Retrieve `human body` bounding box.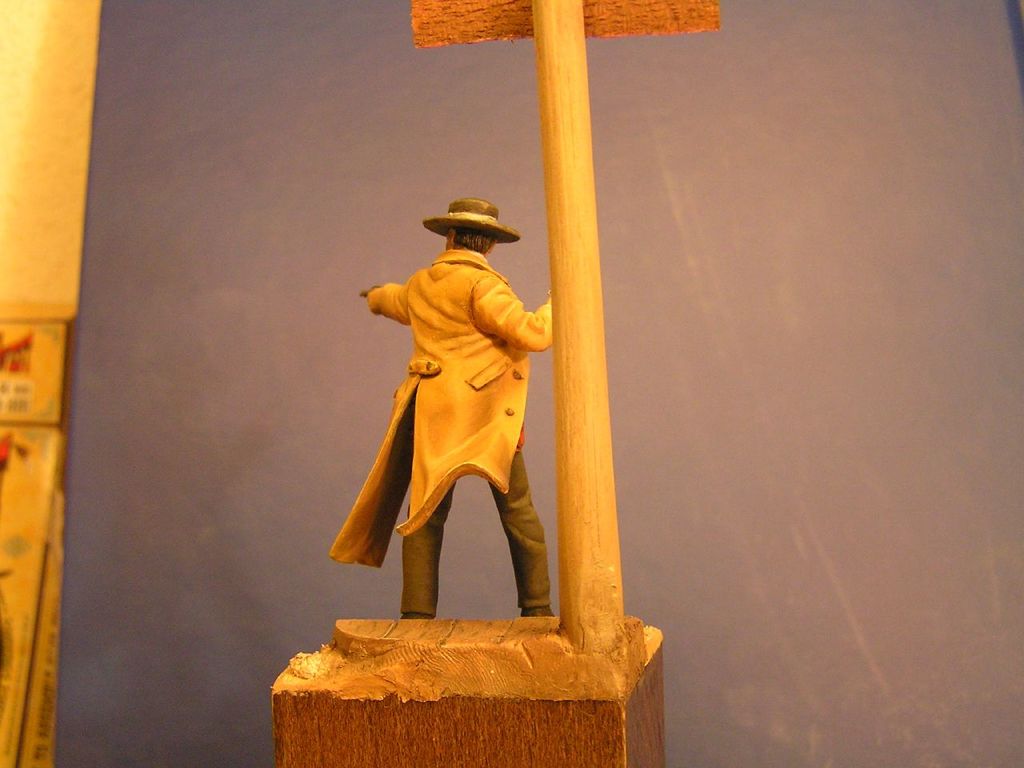
Bounding box: 322, 205, 551, 654.
